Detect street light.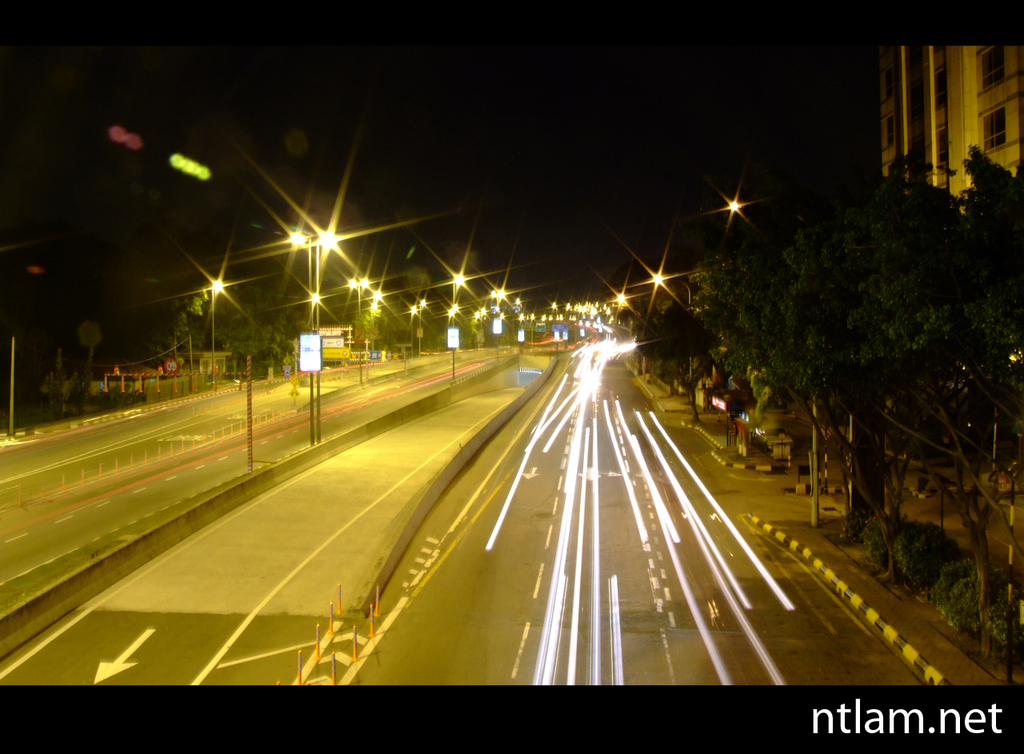
Detected at crop(312, 230, 336, 442).
